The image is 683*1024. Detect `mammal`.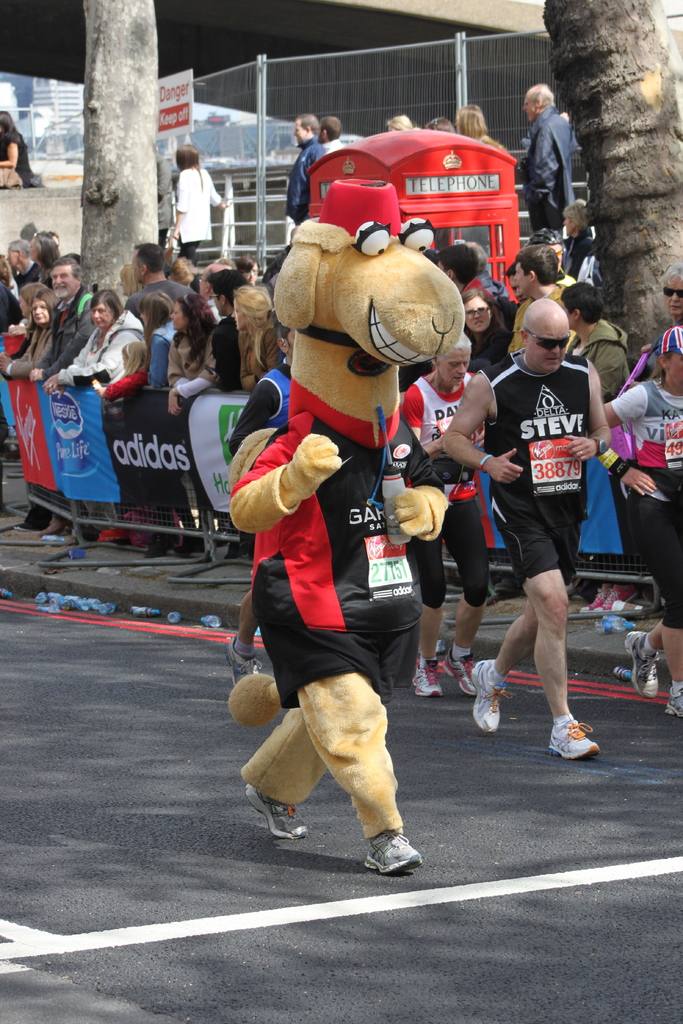
Detection: 284:109:327:227.
